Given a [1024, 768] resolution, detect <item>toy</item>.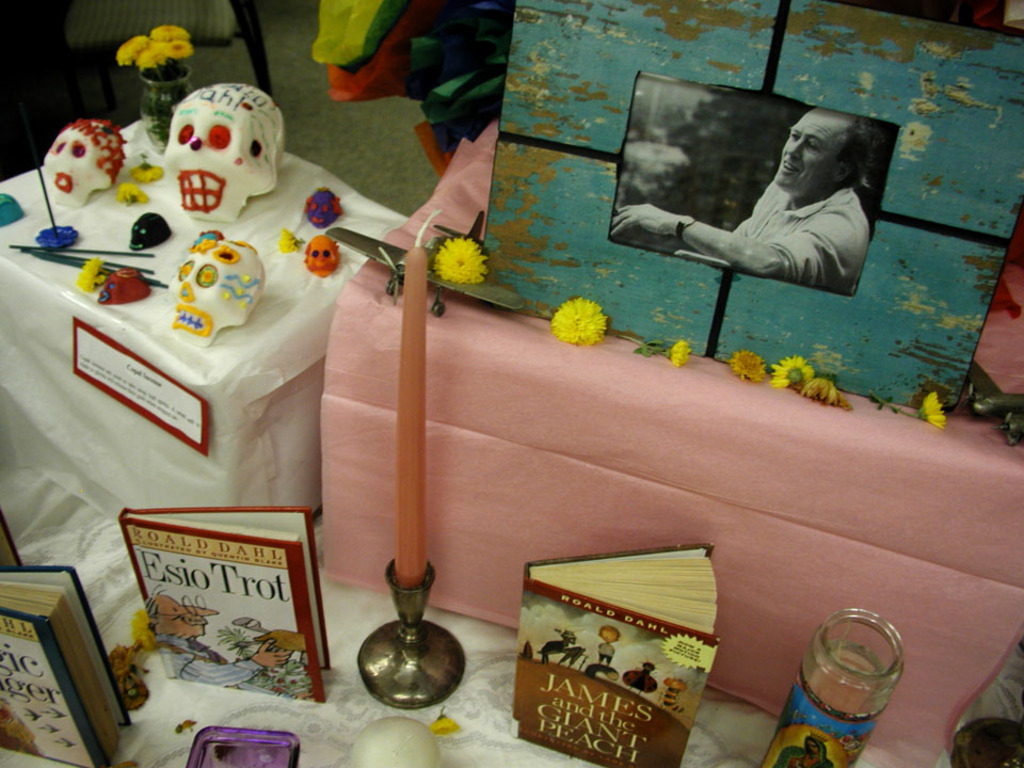
{"x1": 129, "y1": 210, "x2": 174, "y2": 251}.
